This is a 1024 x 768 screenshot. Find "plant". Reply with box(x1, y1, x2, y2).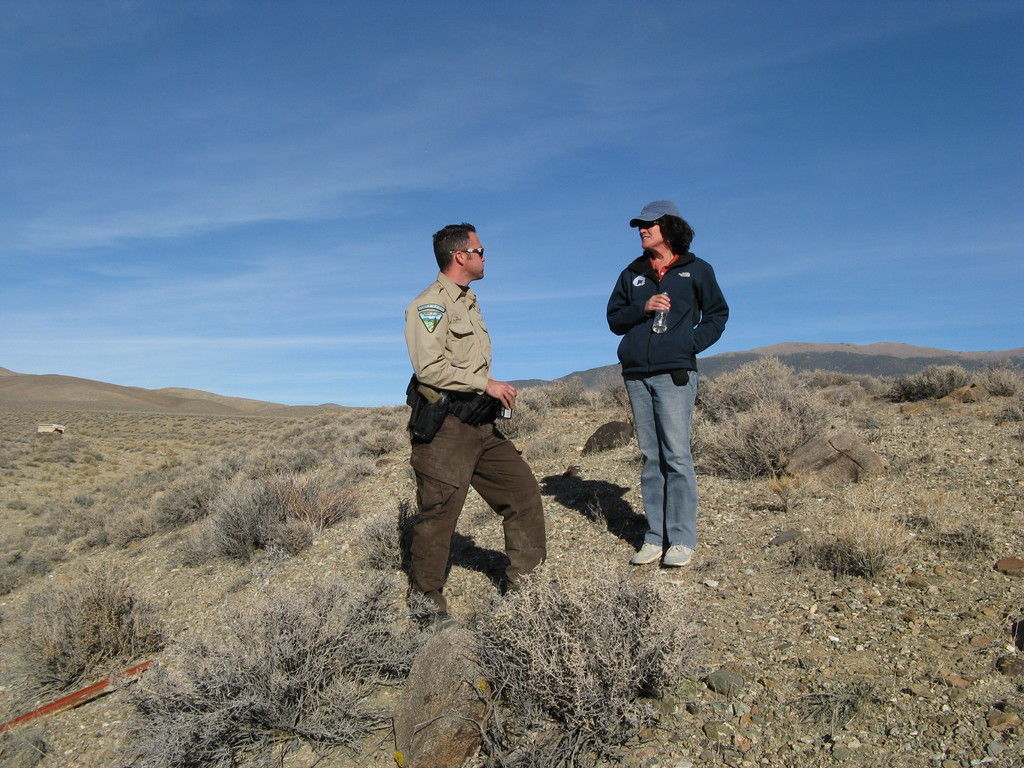
box(586, 487, 618, 538).
